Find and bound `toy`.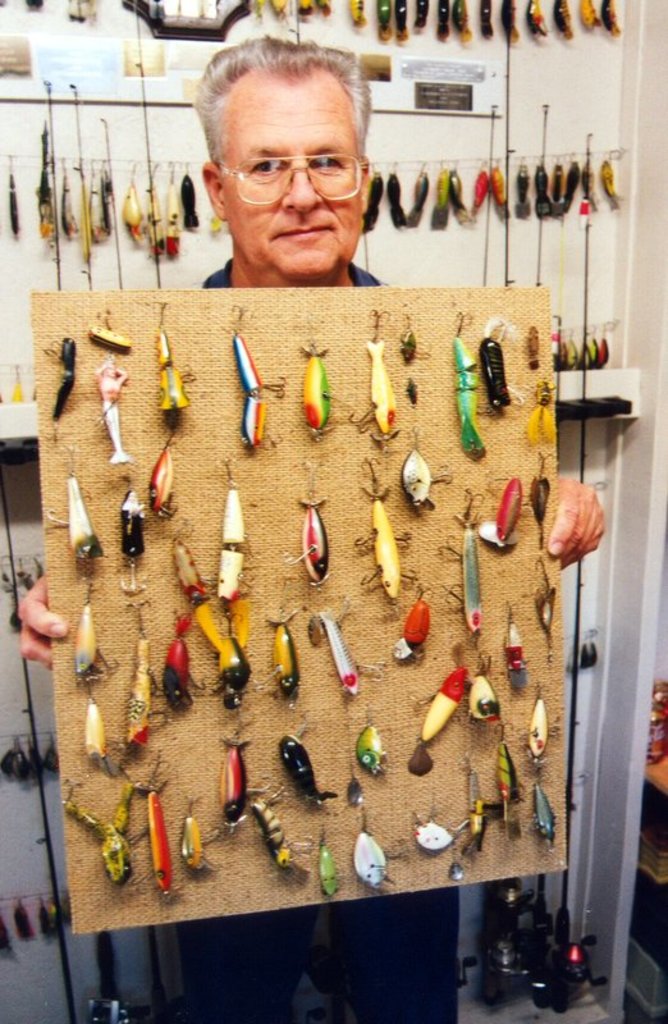
Bound: (x1=527, y1=699, x2=545, y2=755).
